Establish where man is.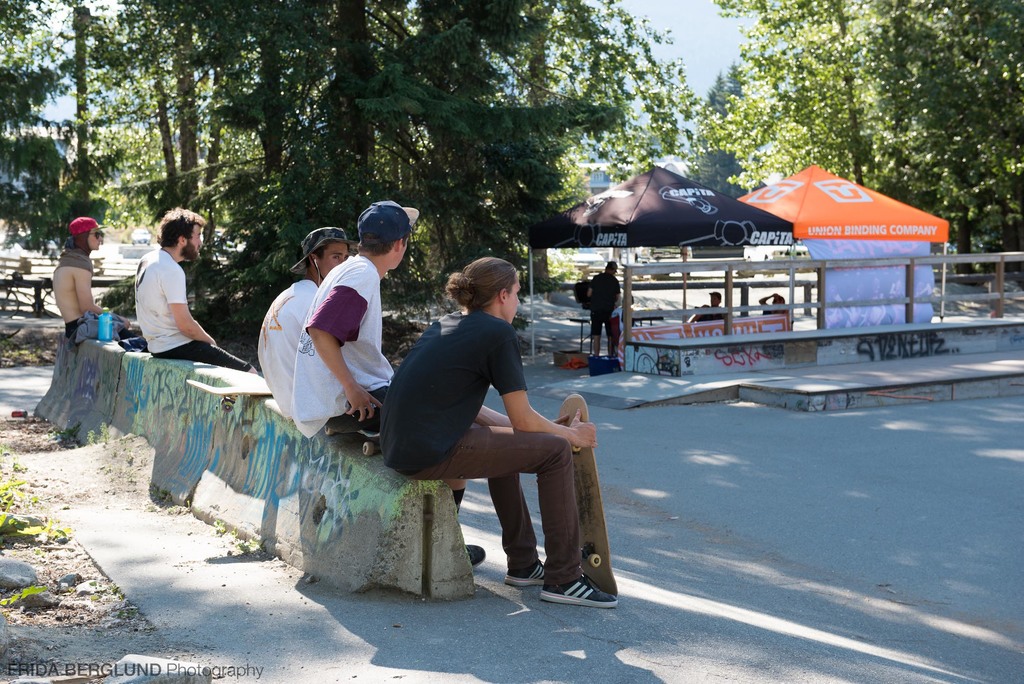
Established at region(690, 288, 728, 331).
